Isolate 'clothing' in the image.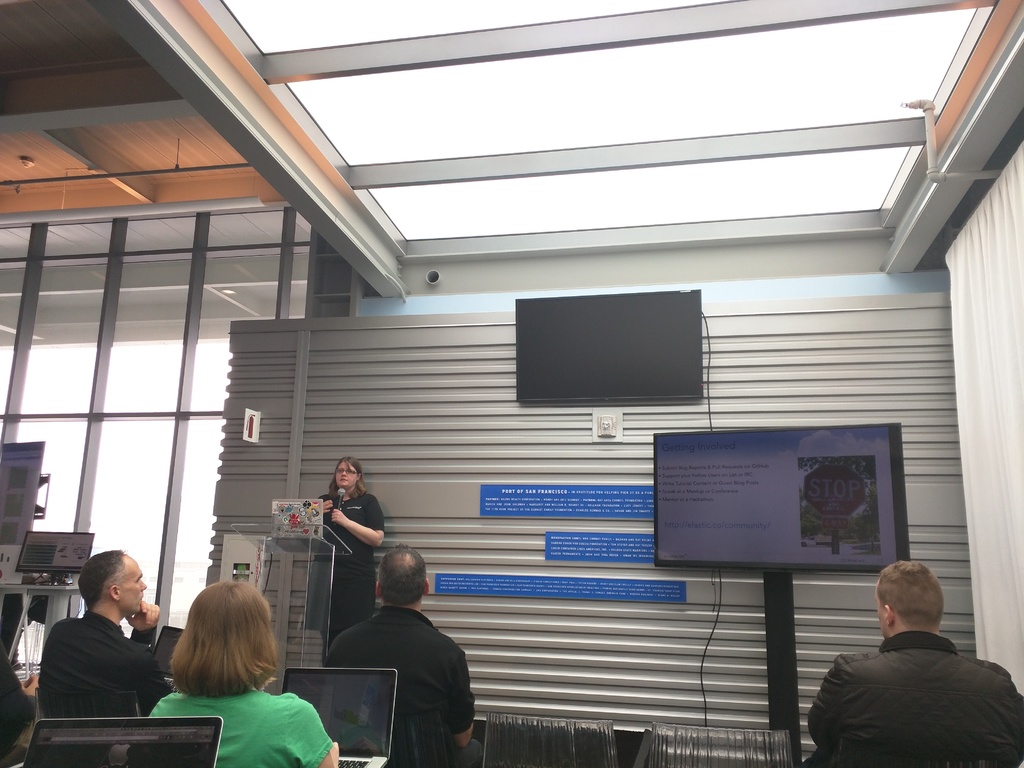
Isolated region: (0,643,30,760).
